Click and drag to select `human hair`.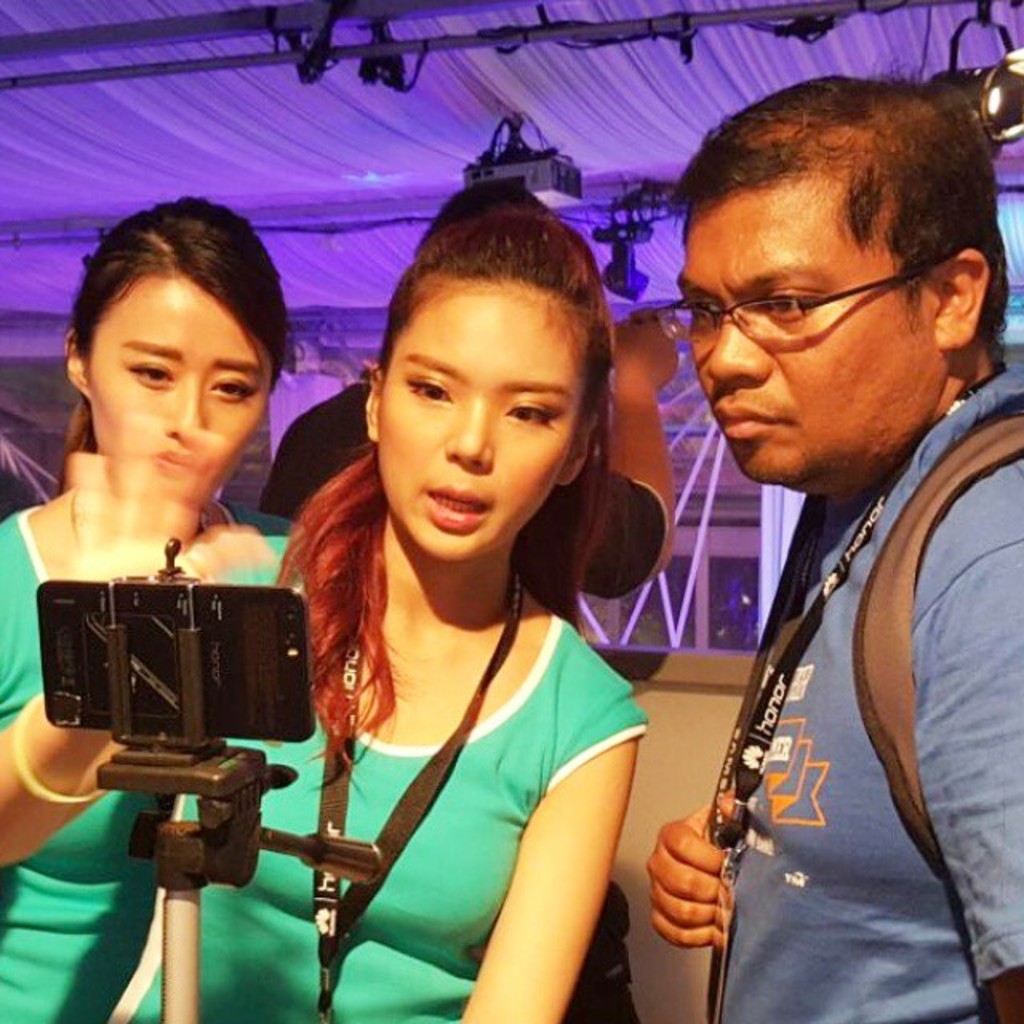
Selection: bbox=(269, 168, 611, 779).
